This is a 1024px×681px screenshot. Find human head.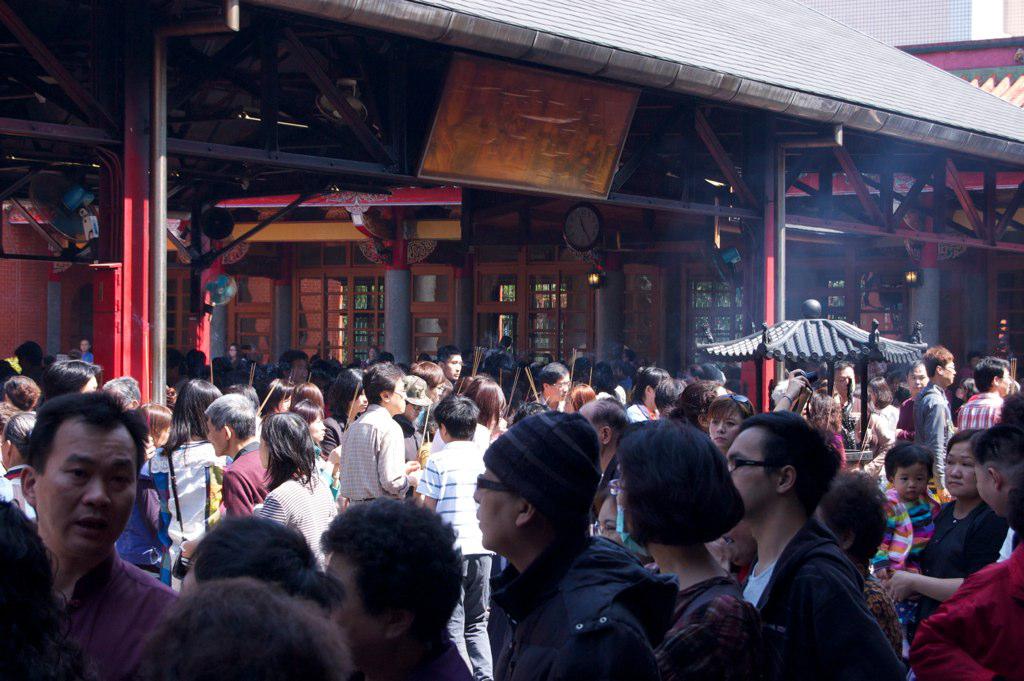
Bounding box: [left=335, top=367, right=372, bottom=413].
